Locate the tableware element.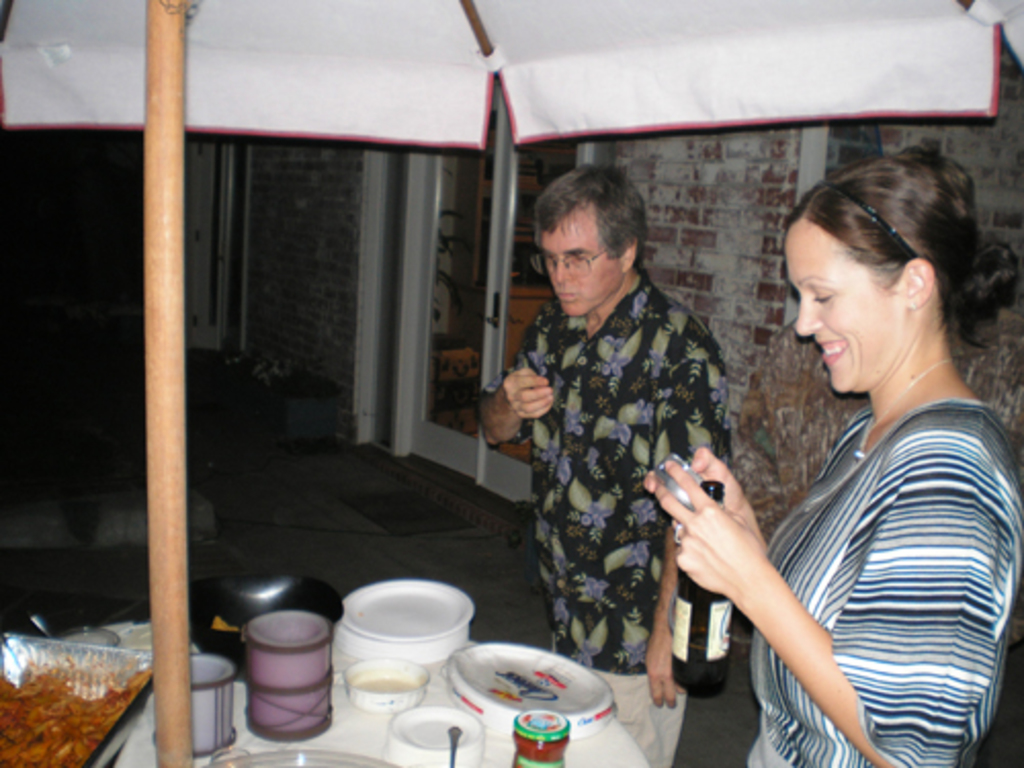
Element bbox: <region>436, 651, 618, 745</region>.
